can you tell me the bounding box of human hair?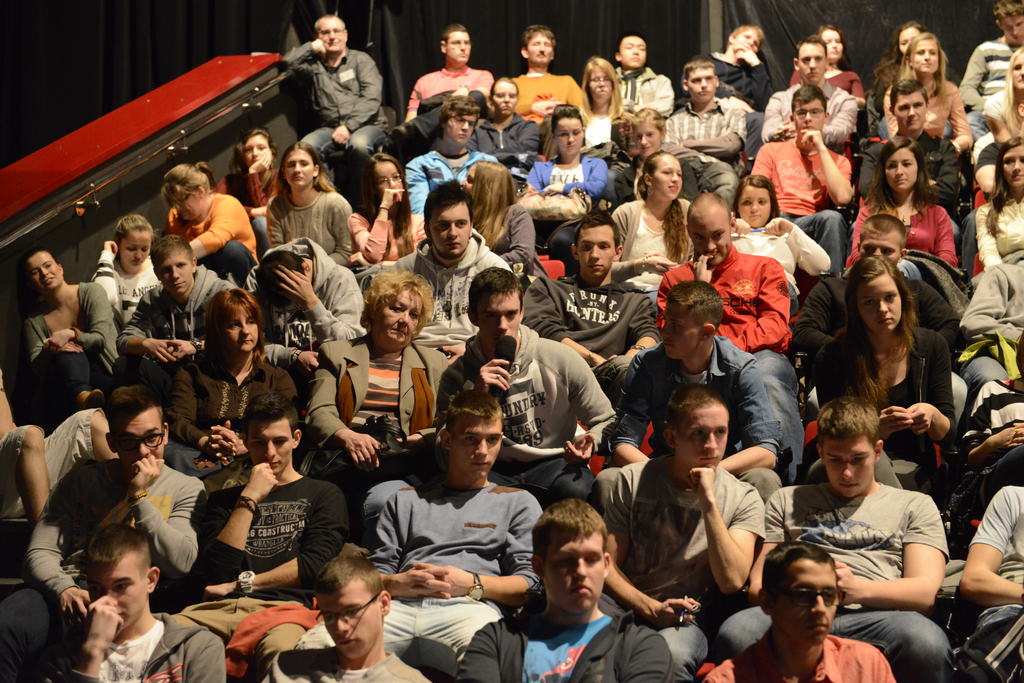
crop(107, 382, 166, 444).
